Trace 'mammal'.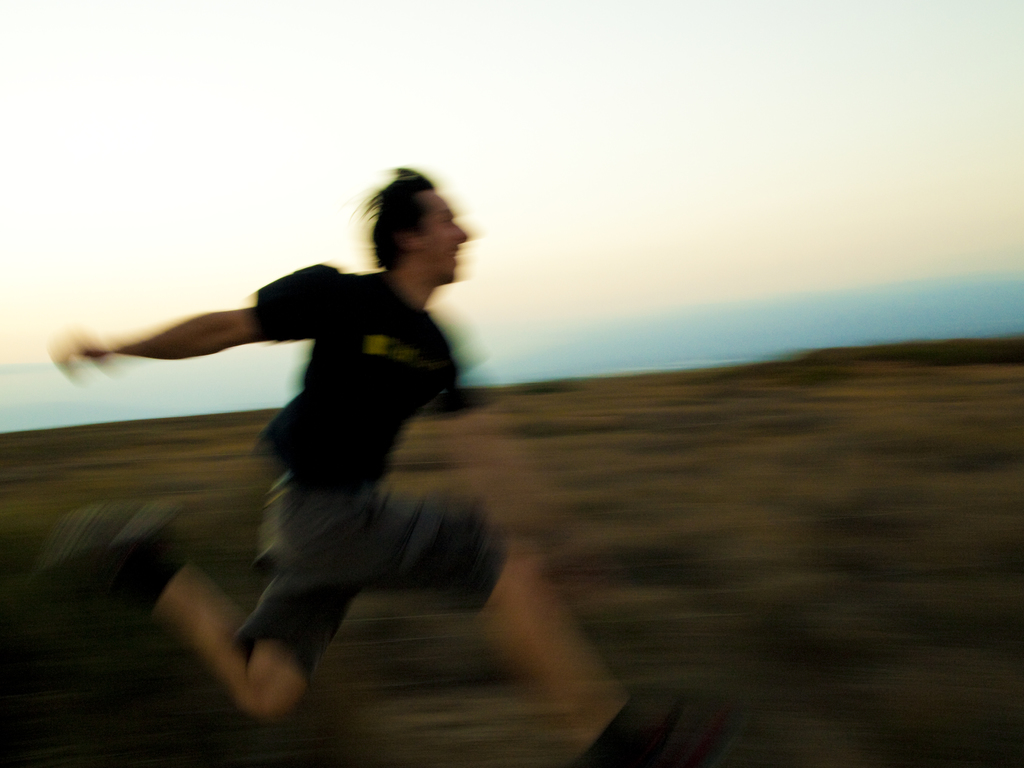
Traced to (89, 180, 535, 702).
